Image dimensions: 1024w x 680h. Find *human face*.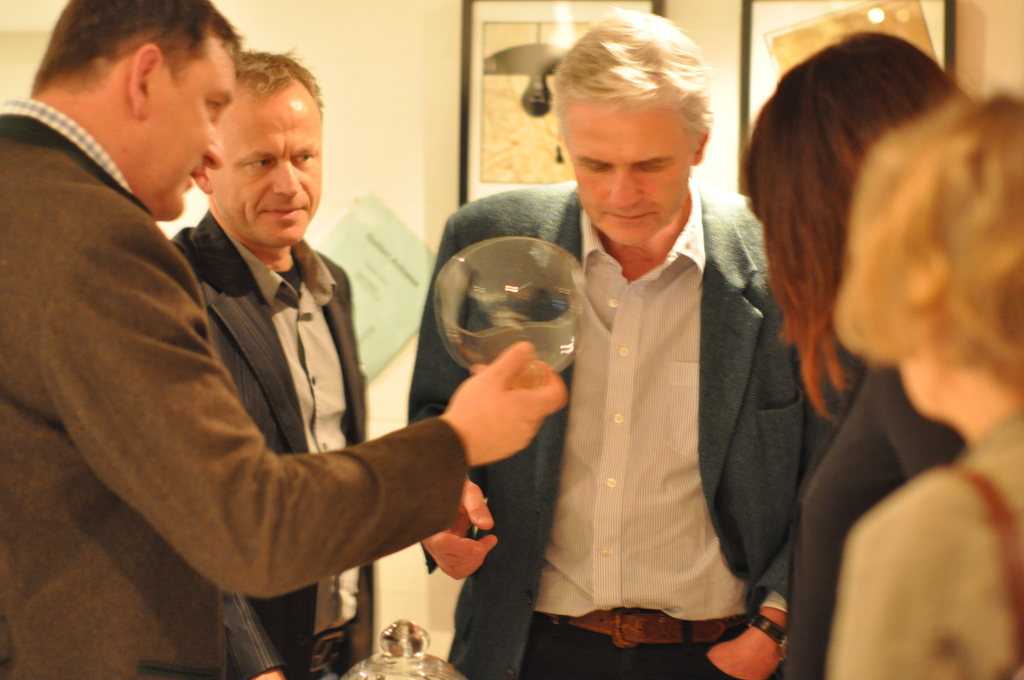
<region>147, 33, 233, 219</region>.
